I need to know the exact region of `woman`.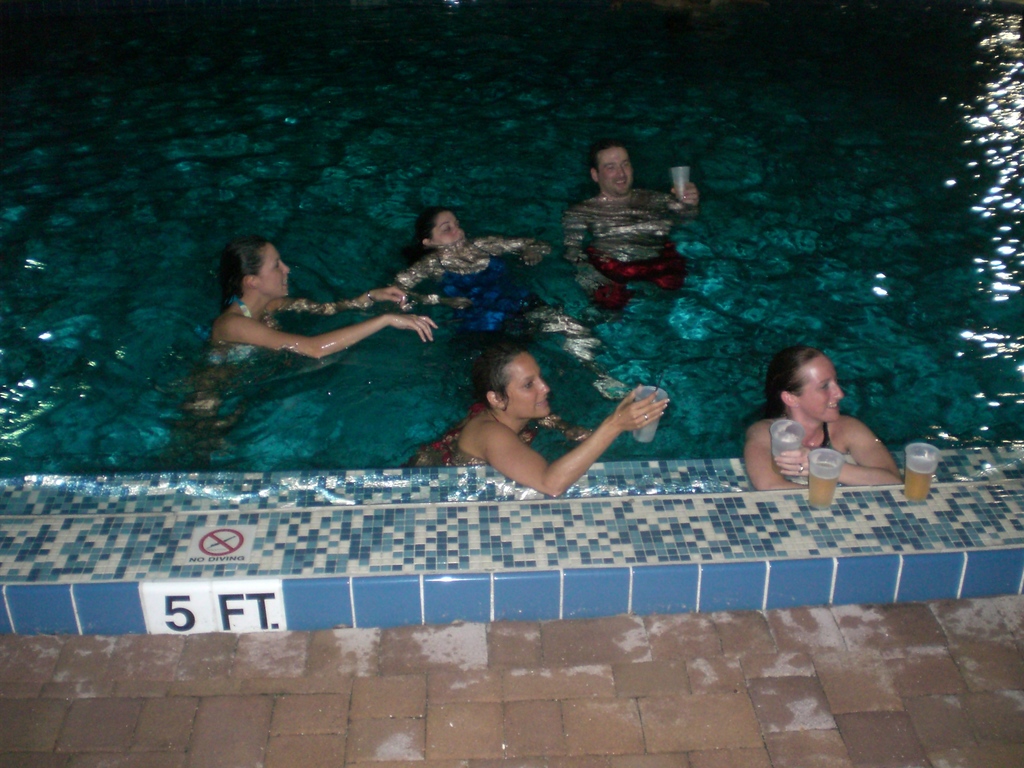
Region: bbox=[444, 331, 665, 507].
